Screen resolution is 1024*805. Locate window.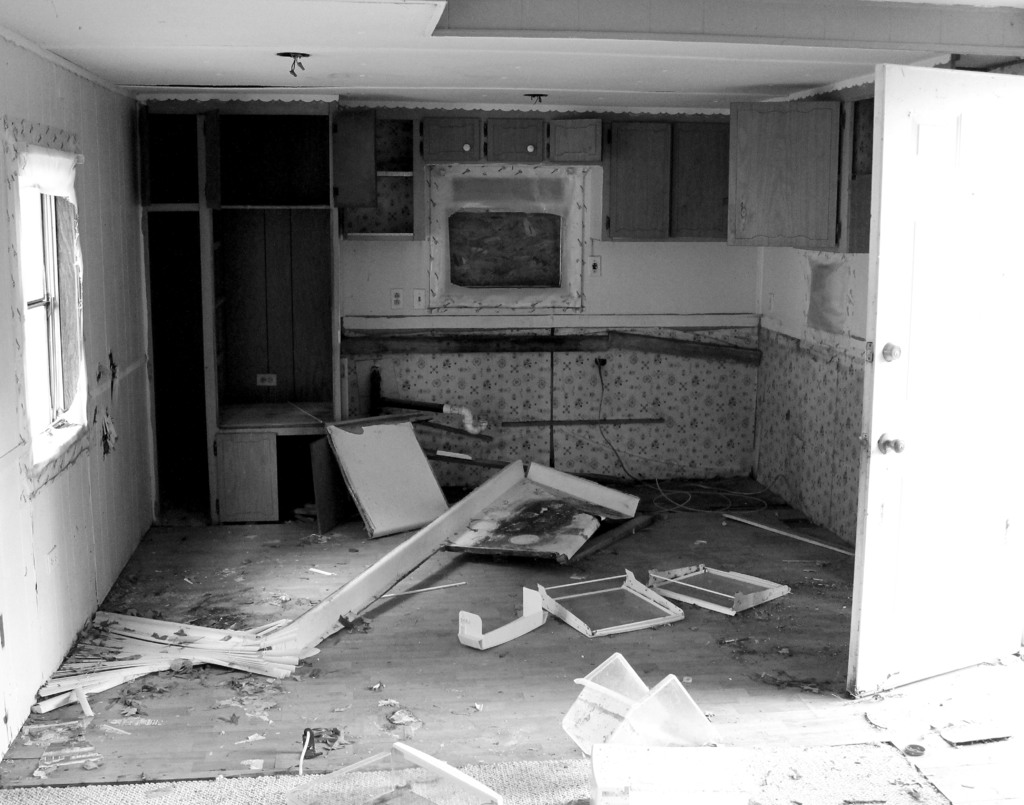
12,177,63,448.
